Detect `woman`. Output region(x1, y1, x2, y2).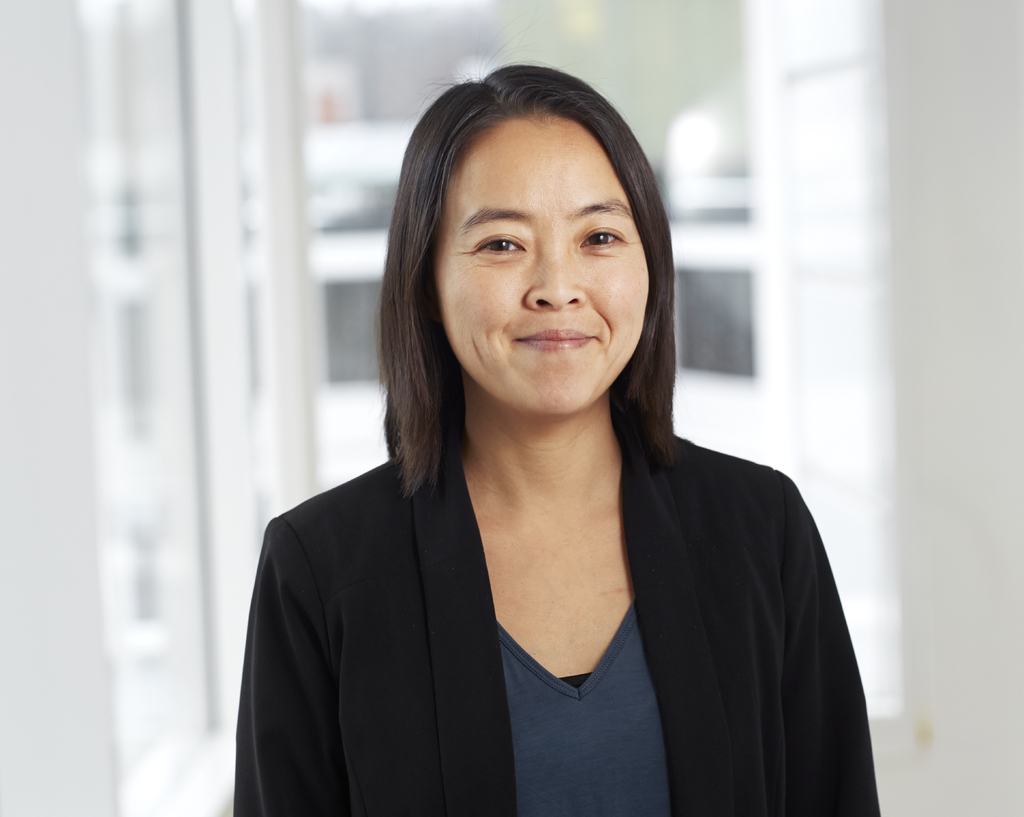
region(228, 66, 842, 813).
